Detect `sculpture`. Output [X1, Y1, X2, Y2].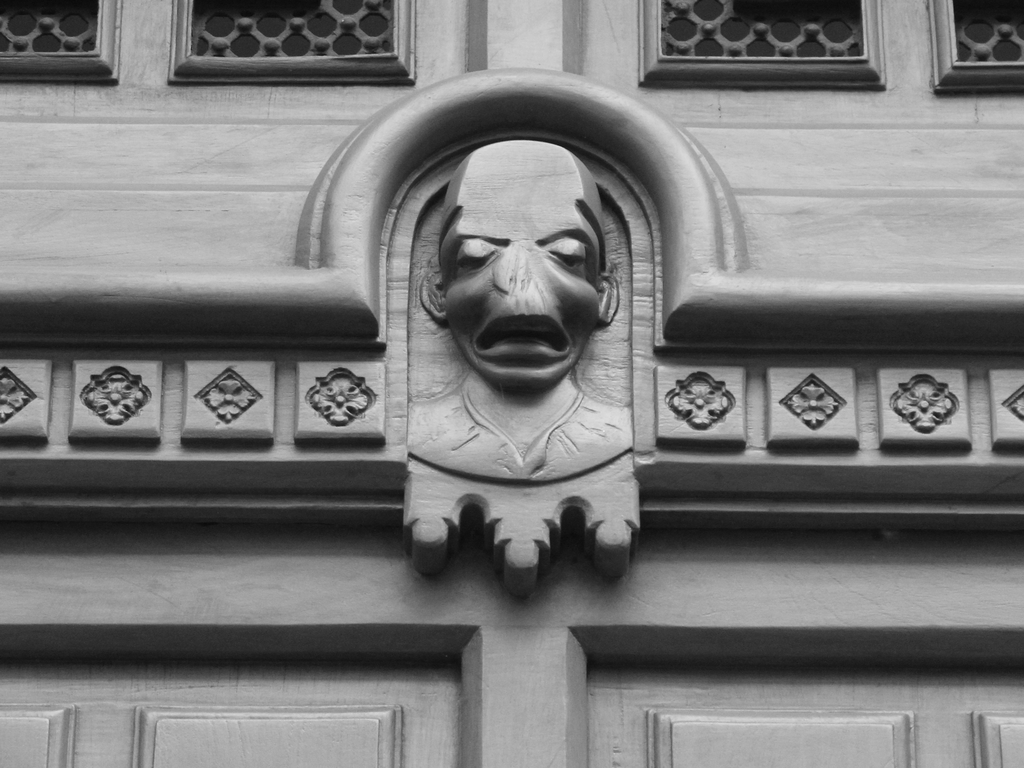
[413, 136, 640, 481].
